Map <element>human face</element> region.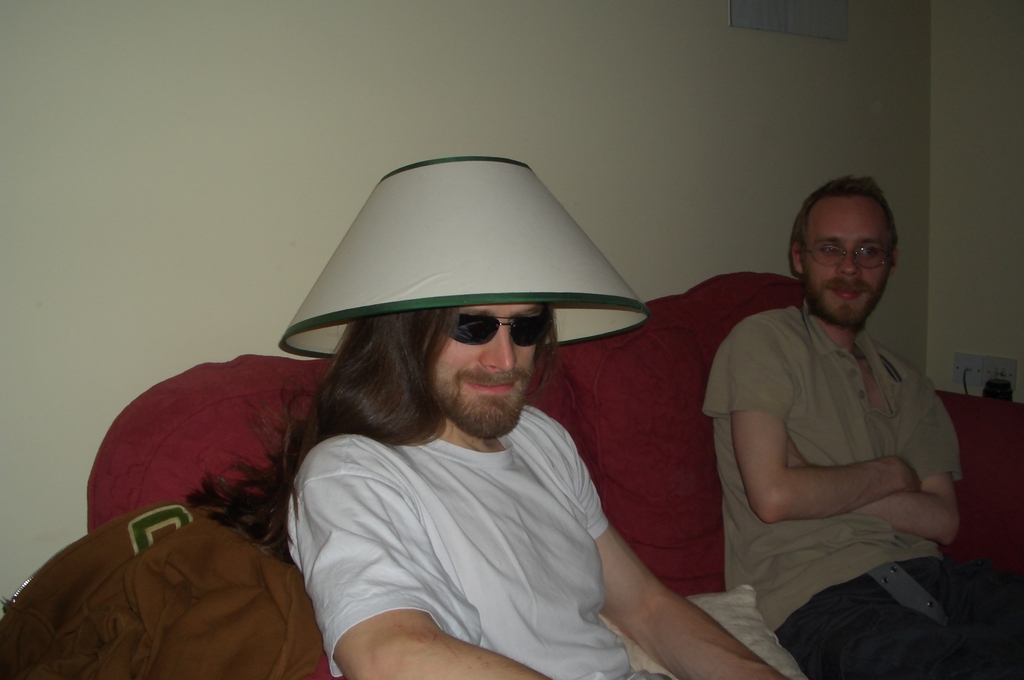
Mapped to {"x1": 431, "y1": 302, "x2": 543, "y2": 437}.
